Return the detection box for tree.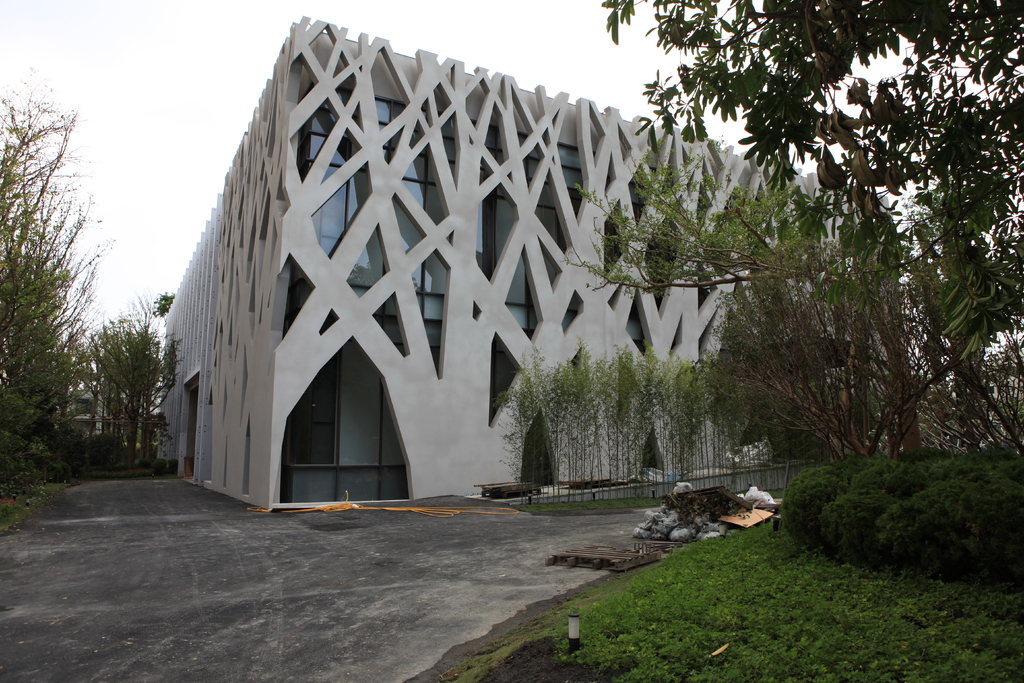
[0,79,104,497].
